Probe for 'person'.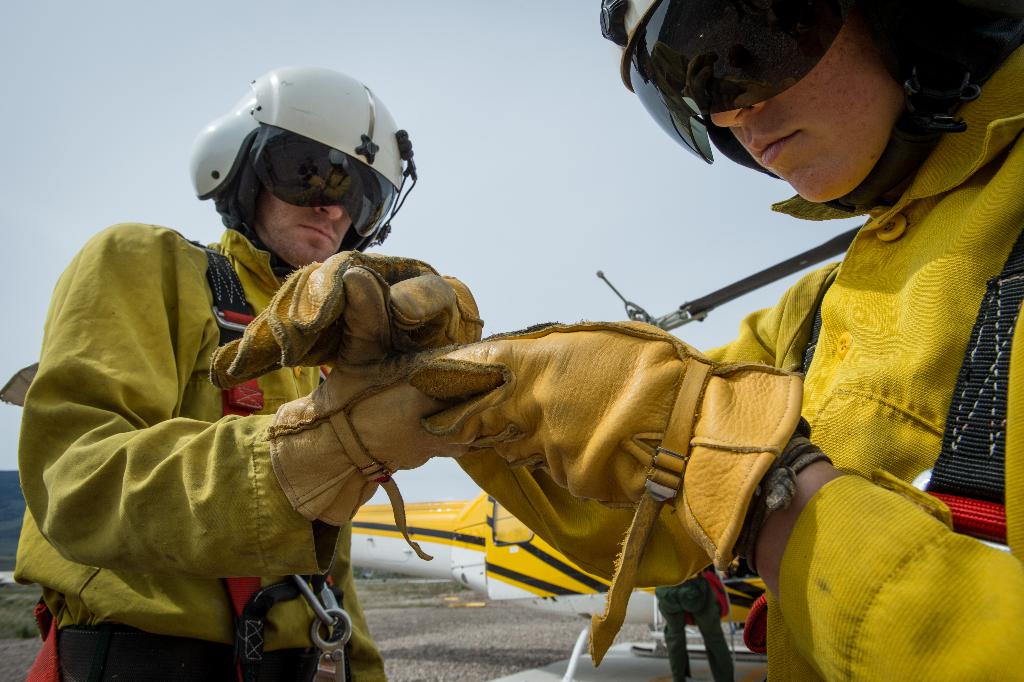
Probe result: [left=0, top=66, right=483, bottom=681].
